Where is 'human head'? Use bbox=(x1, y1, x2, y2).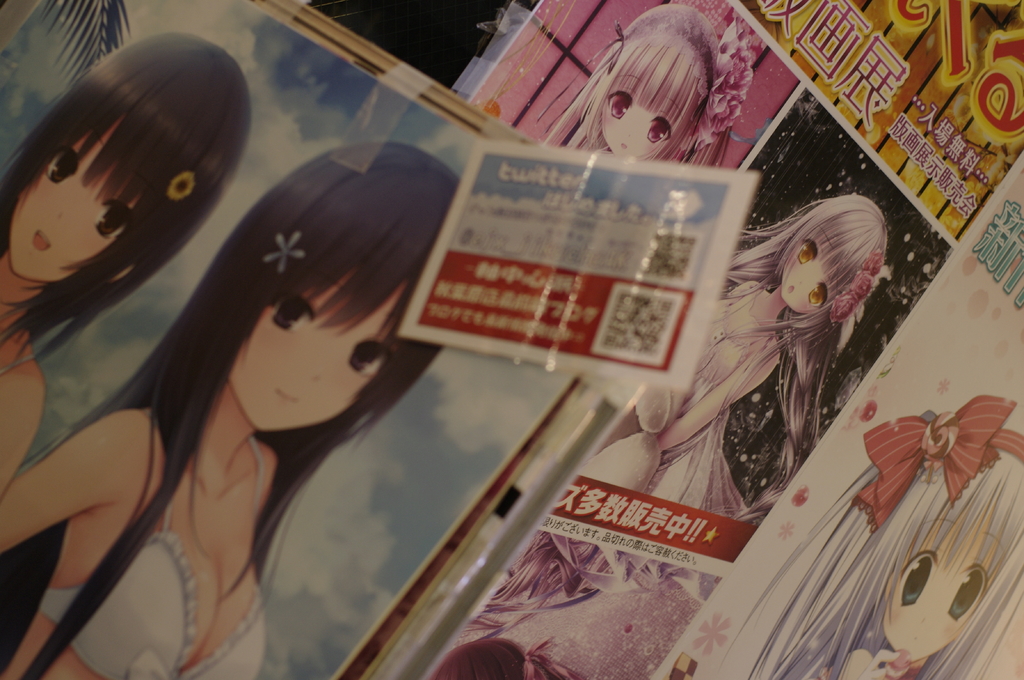
bbox=(0, 32, 252, 291).
